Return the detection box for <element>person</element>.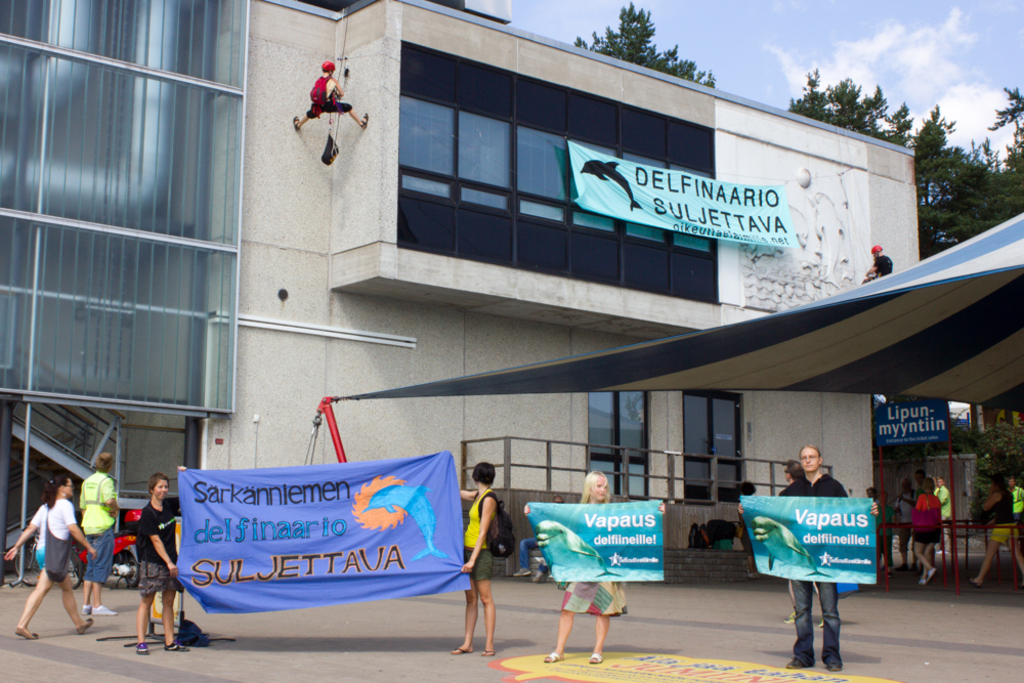
x1=737 y1=445 x2=883 y2=668.
